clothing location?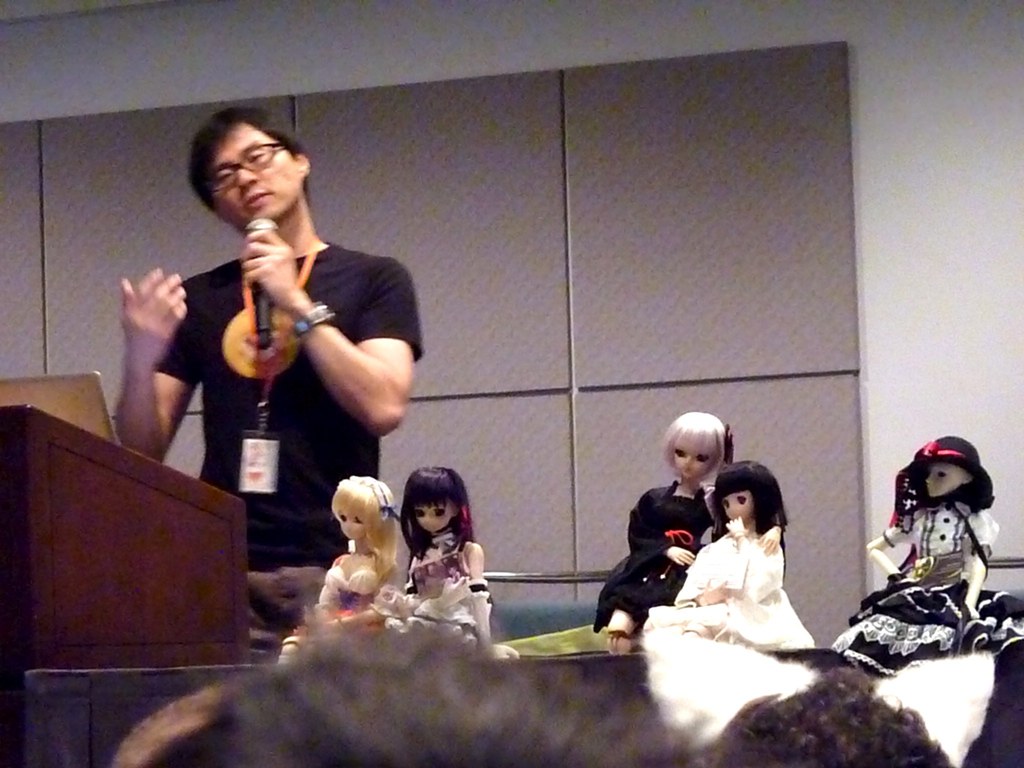
select_region(679, 507, 817, 652)
